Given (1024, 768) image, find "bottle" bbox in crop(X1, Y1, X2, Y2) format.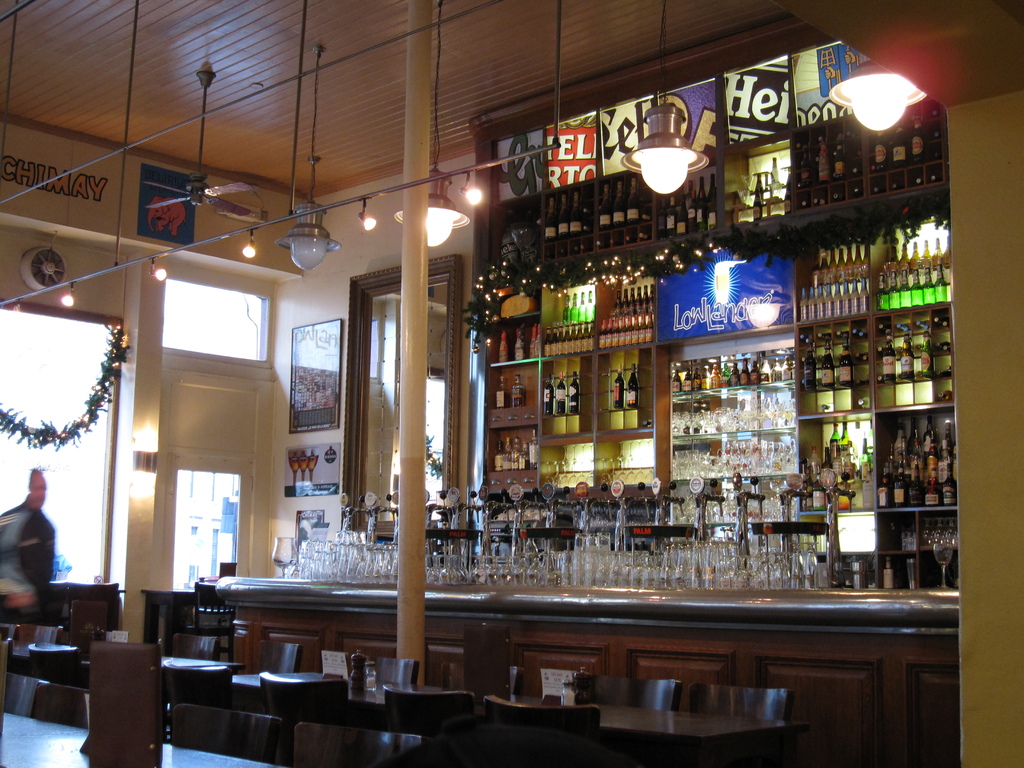
crop(851, 246, 863, 278).
